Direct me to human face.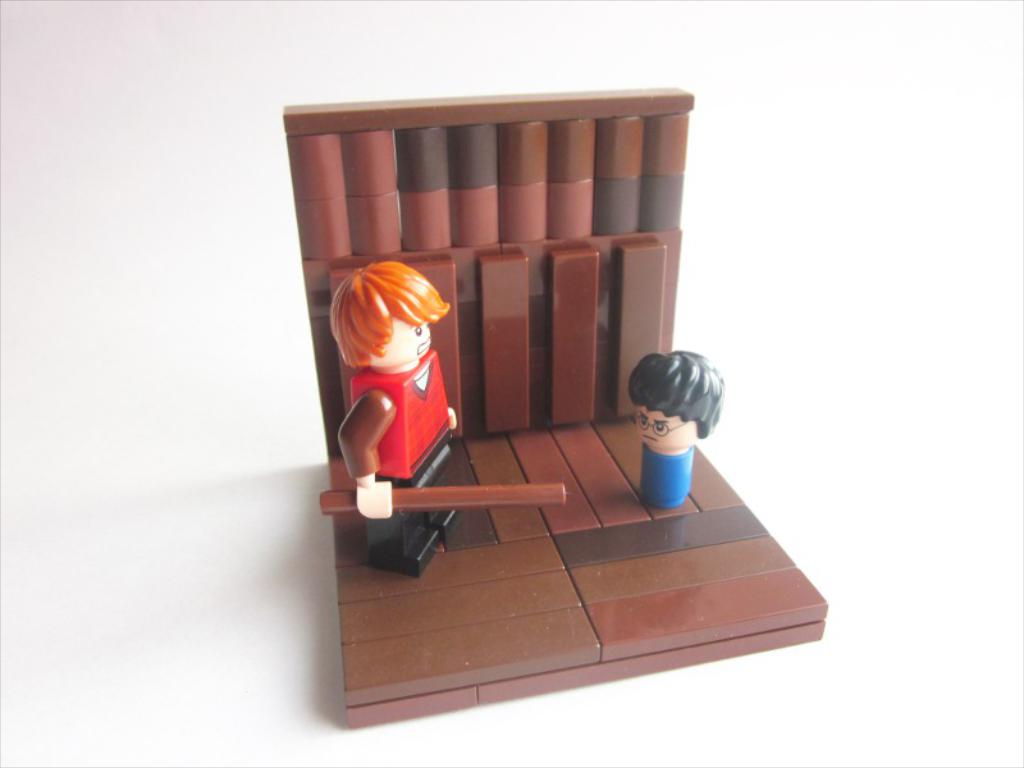
Direction: [x1=639, y1=407, x2=689, y2=448].
